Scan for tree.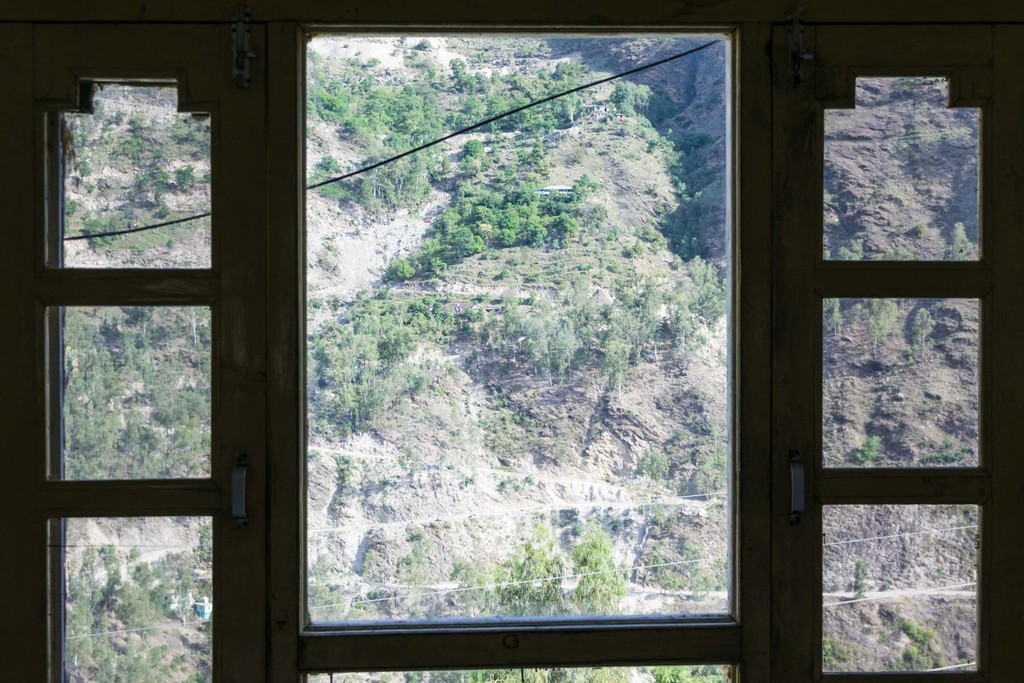
Scan result: pyautogui.locateOnScreen(911, 308, 939, 354).
